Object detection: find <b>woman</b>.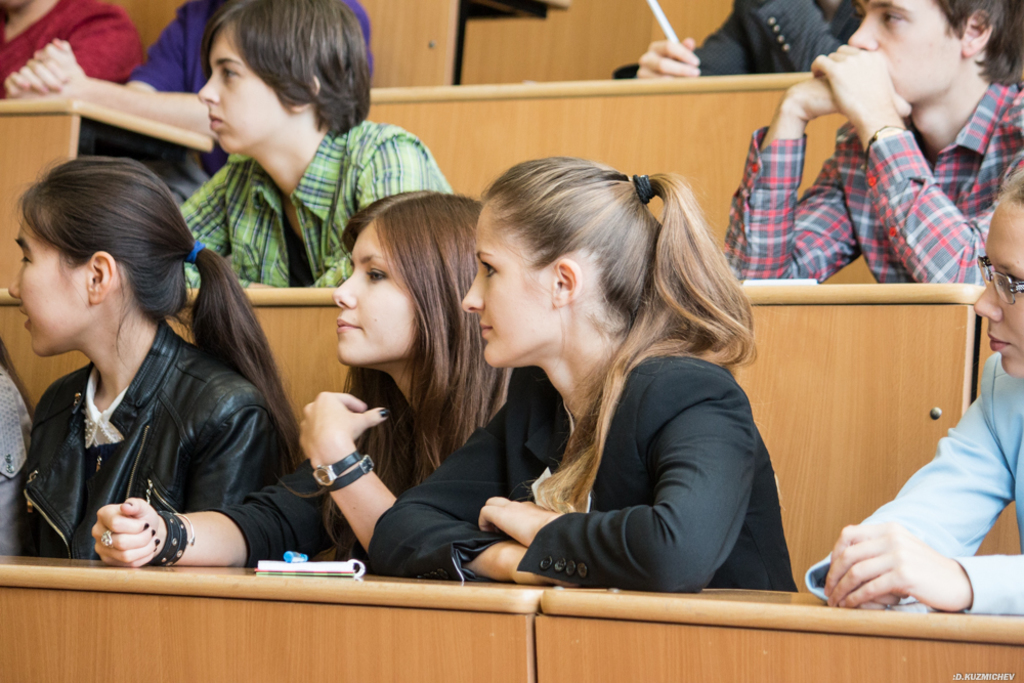
bbox(798, 161, 1023, 617).
